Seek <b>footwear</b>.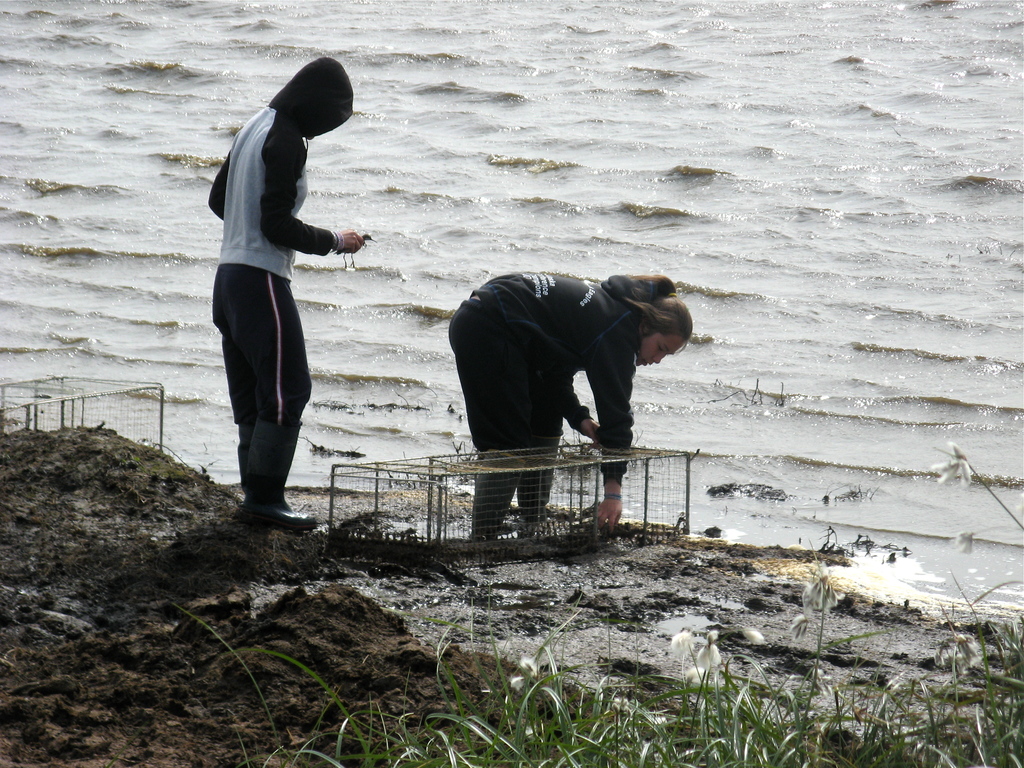
bbox=(280, 417, 300, 514).
